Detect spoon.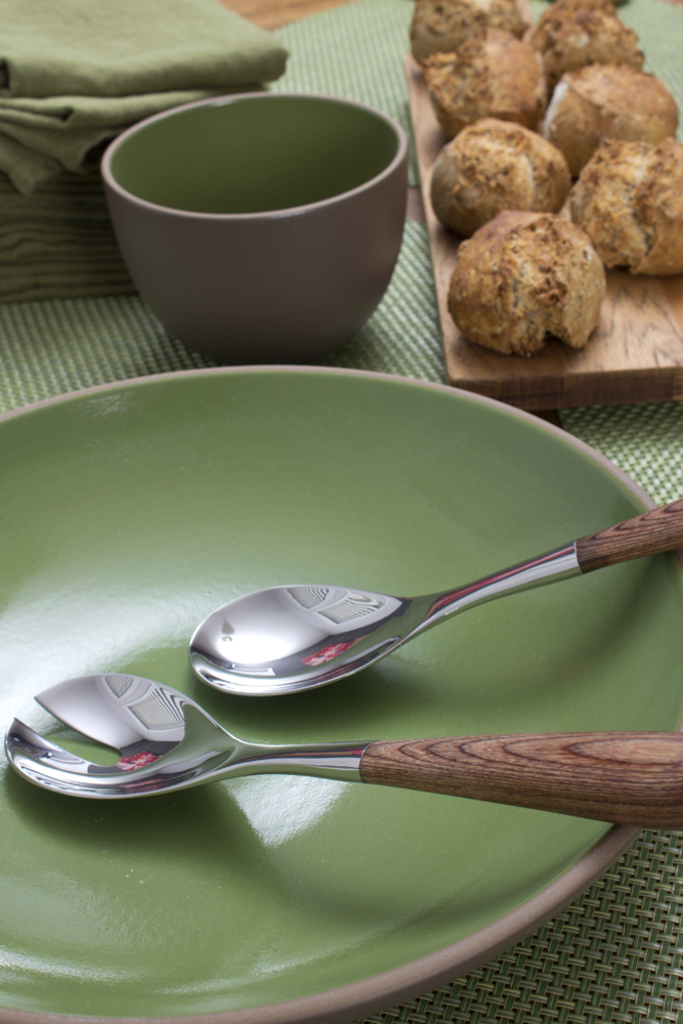
Detected at BBox(0, 672, 682, 828).
